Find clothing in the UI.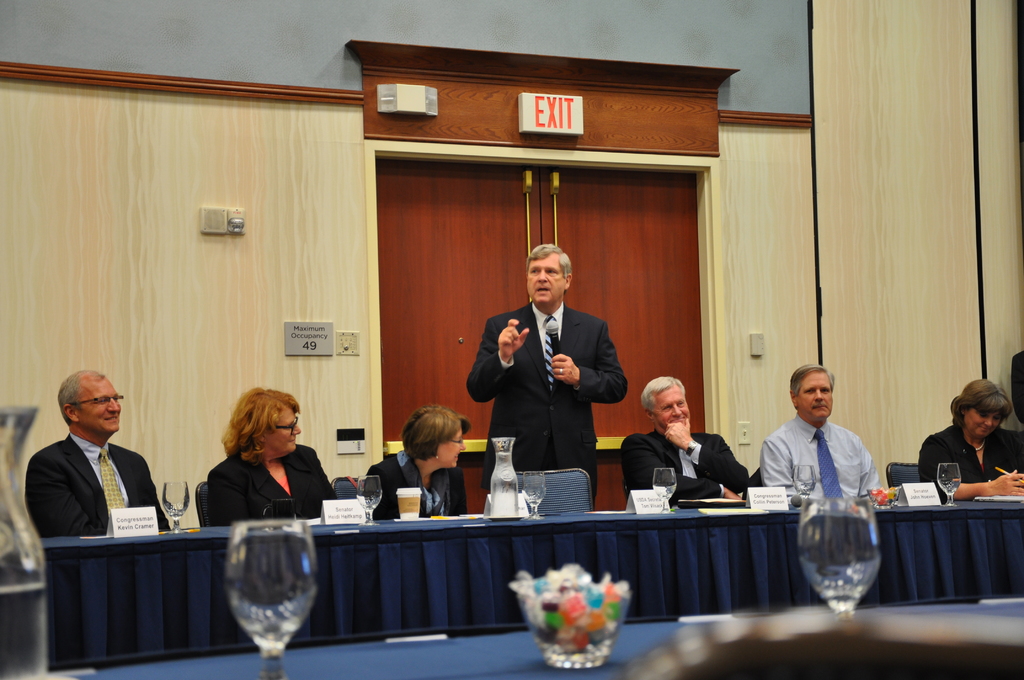
UI element at bbox=(915, 418, 1023, 494).
